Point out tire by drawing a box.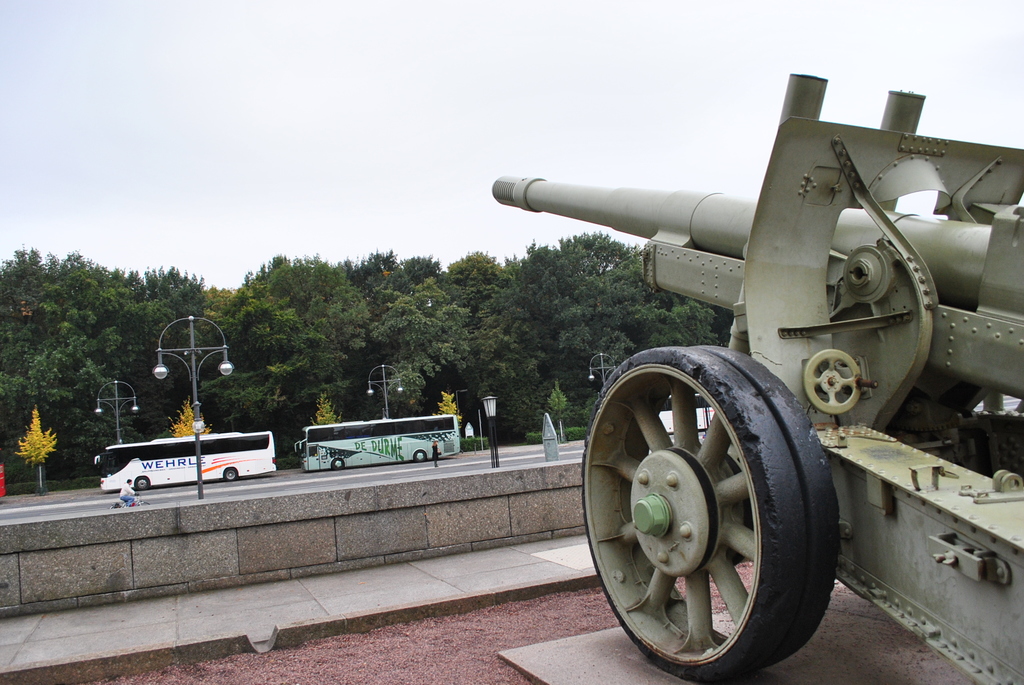
pyautogui.locateOnScreen(136, 476, 150, 492).
